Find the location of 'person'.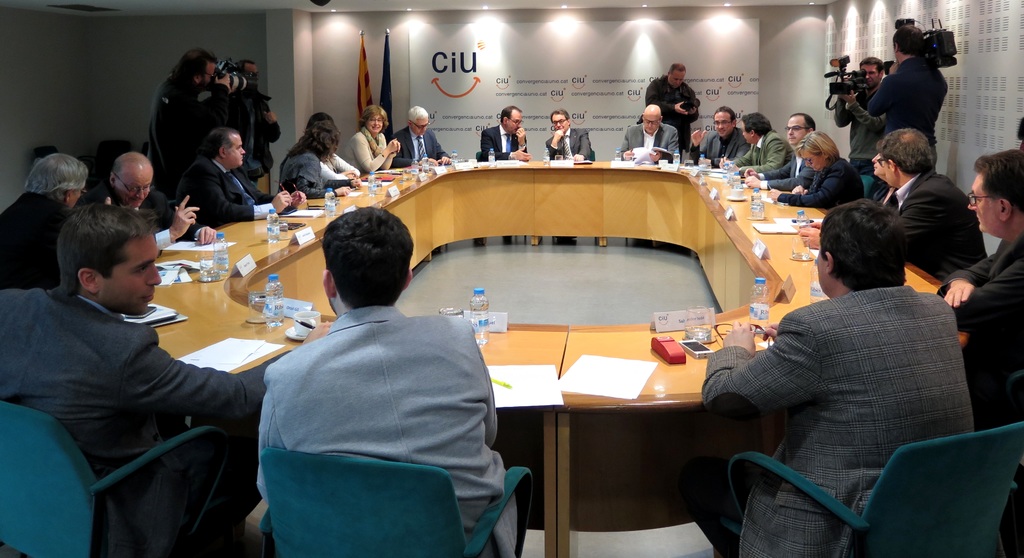
Location: crop(166, 125, 292, 230).
